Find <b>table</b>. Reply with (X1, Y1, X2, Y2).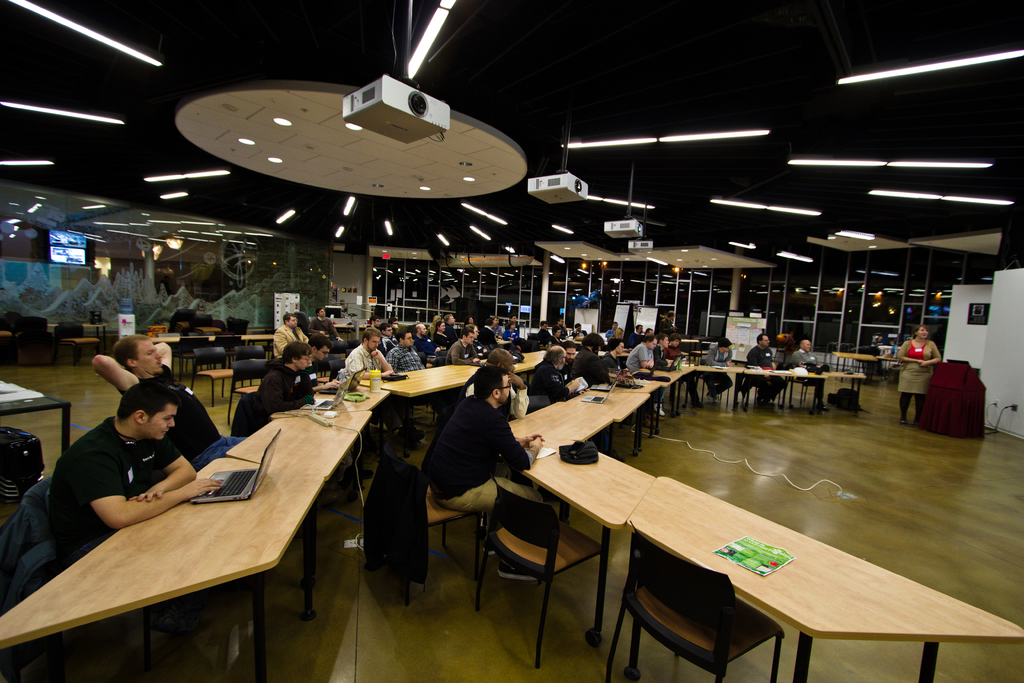
(680, 334, 700, 351).
